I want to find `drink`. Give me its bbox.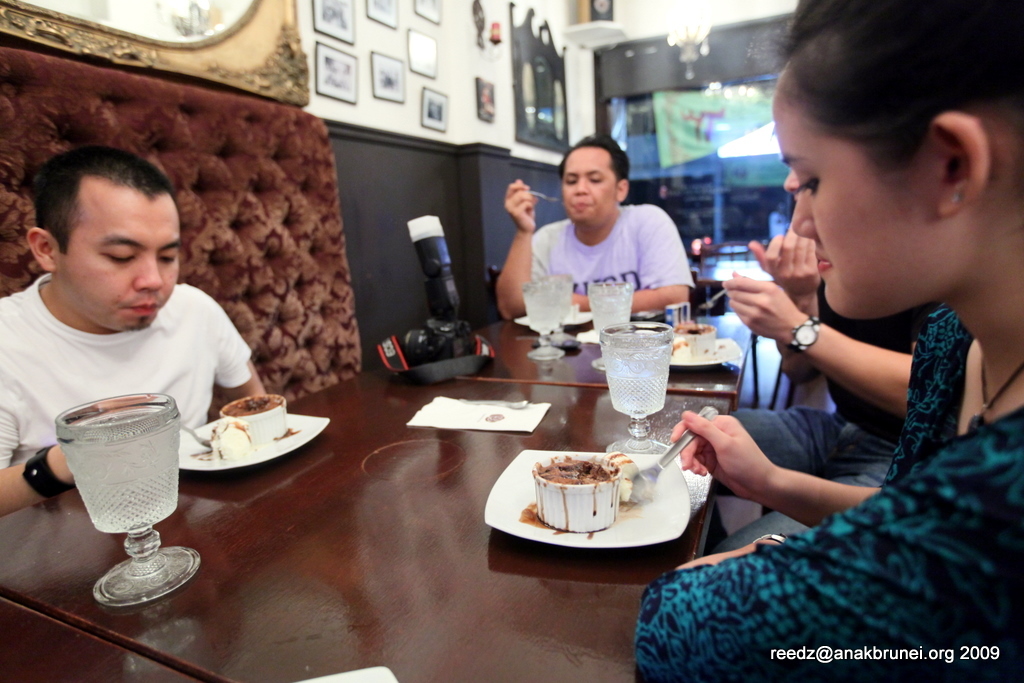
57:394:201:607.
